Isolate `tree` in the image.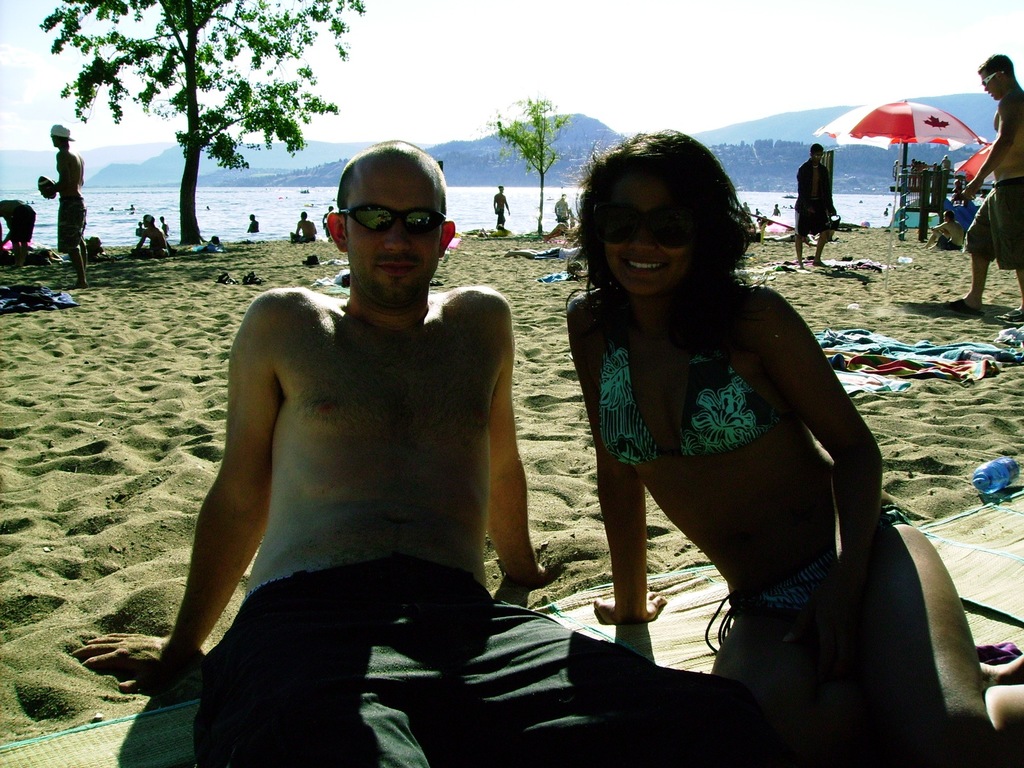
Isolated region: [483, 90, 572, 239].
